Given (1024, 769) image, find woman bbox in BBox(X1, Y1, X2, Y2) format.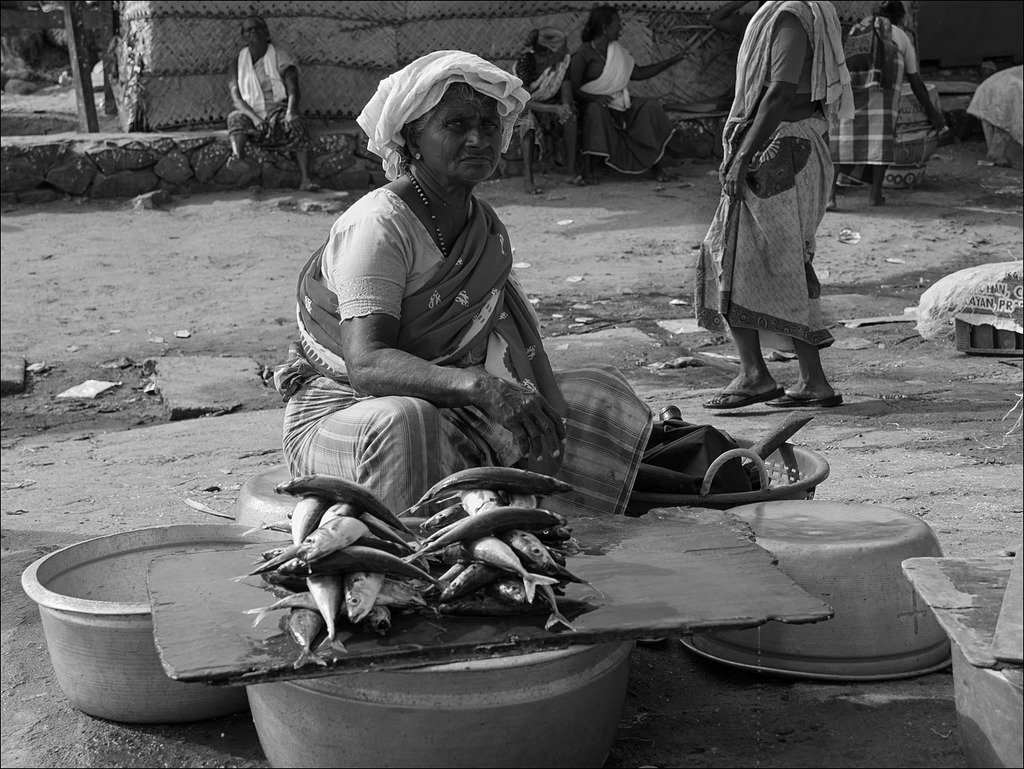
BBox(514, 31, 587, 200).
